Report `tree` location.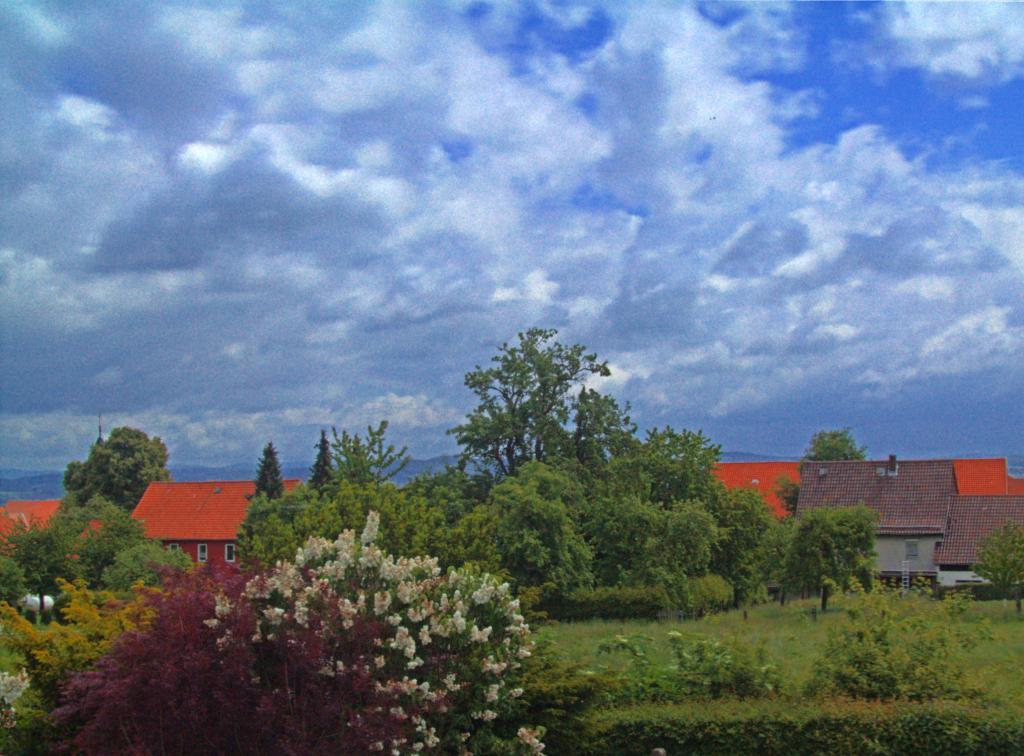
Report: 774/422/869/515.
